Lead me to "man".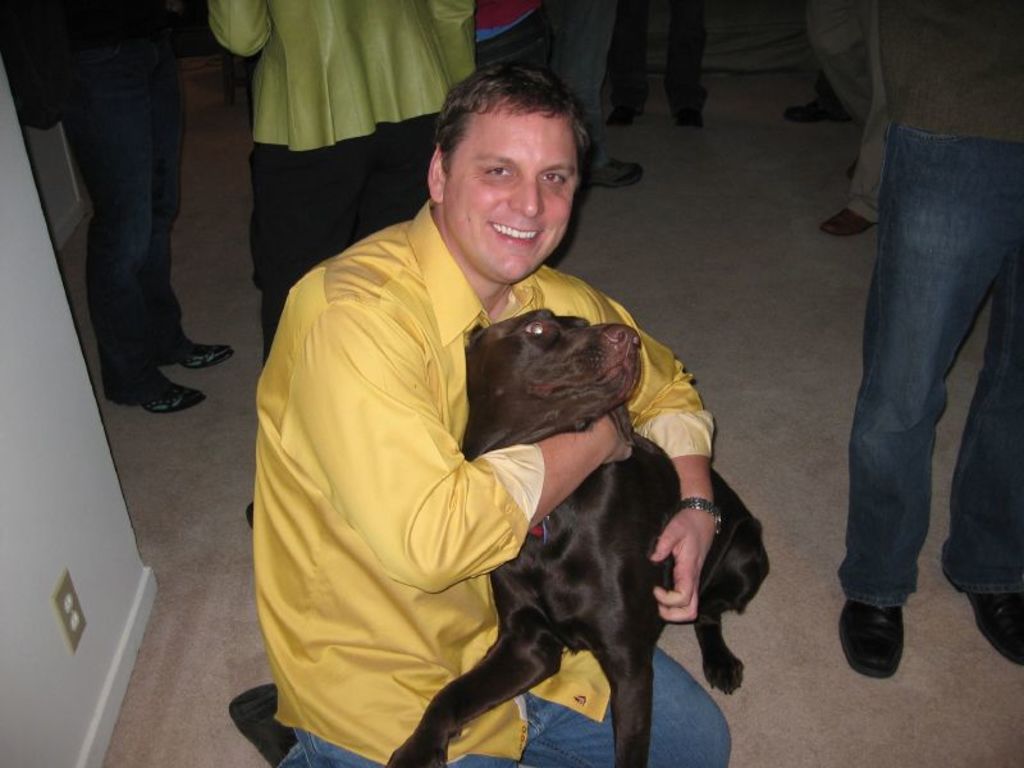
Lead to bbox(257, 69, 717, 767).
